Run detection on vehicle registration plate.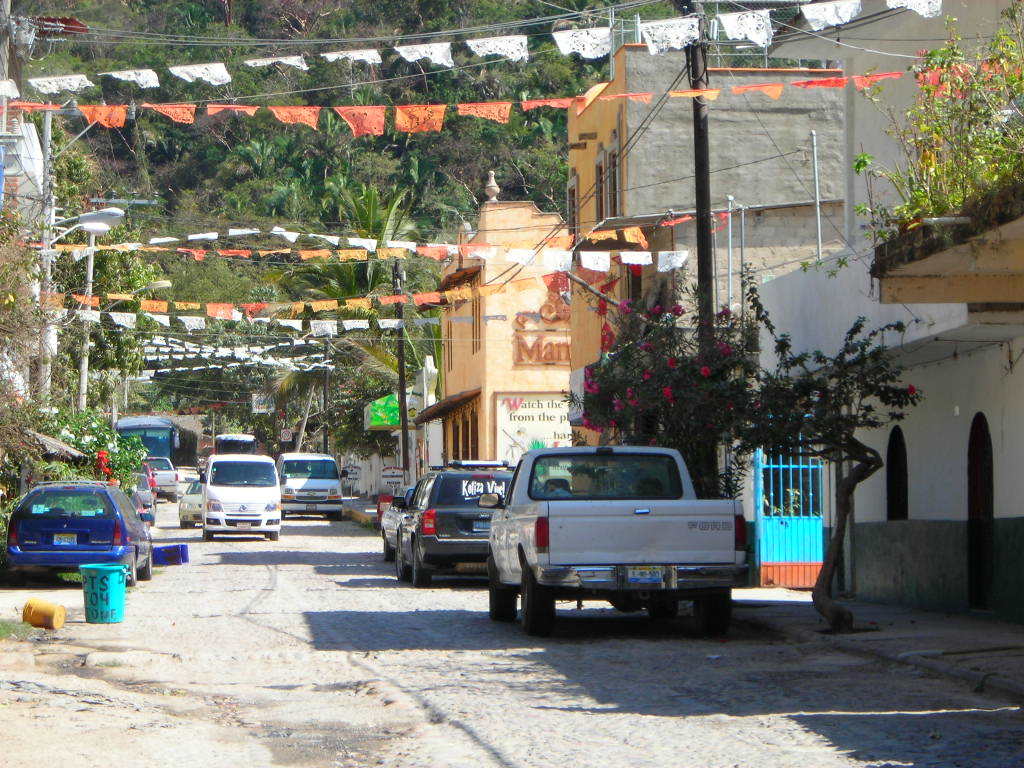
Result: l=474, t=521, r=487, b=530.
